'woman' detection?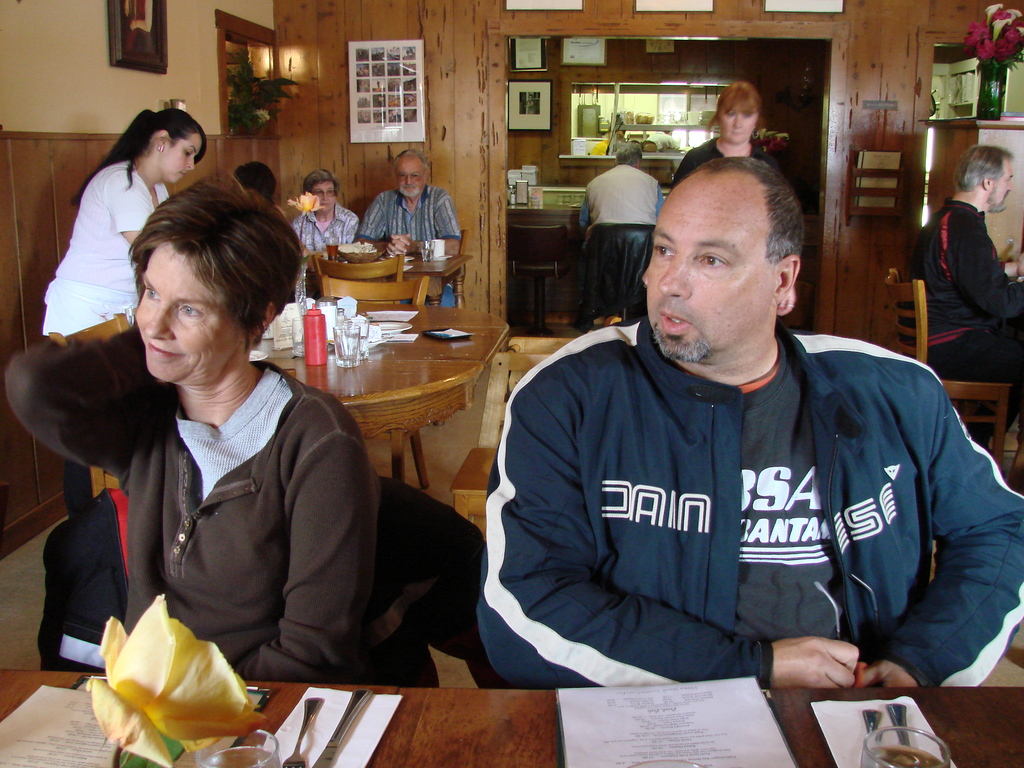
rect(672, 83, 788, 188)
